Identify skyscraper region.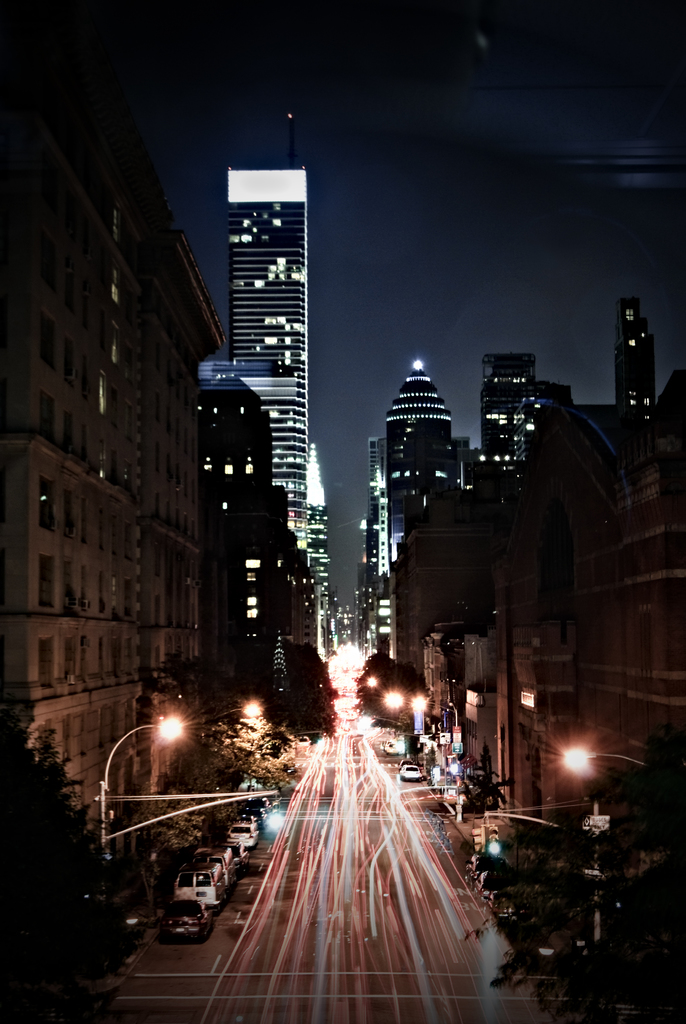
Region: x1=207, y1=122, x2=333, y2=472.
